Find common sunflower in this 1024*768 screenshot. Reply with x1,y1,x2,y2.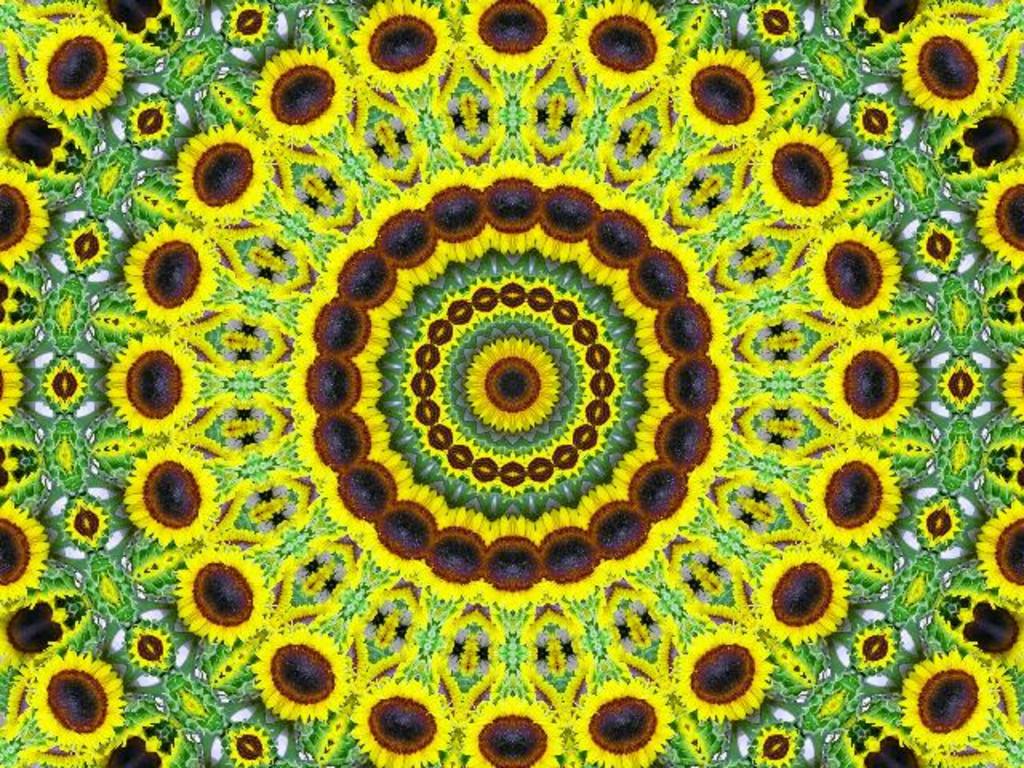
242,45,339,139.
